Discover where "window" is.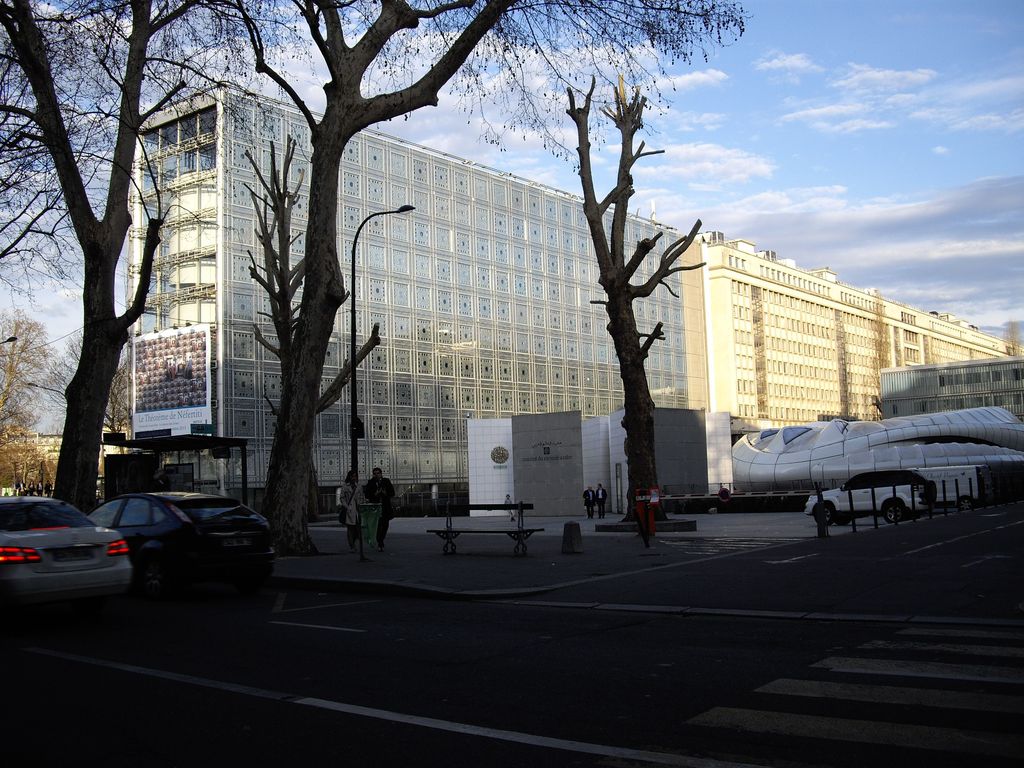
Discovered at crop(113, 495, 151, 527).
